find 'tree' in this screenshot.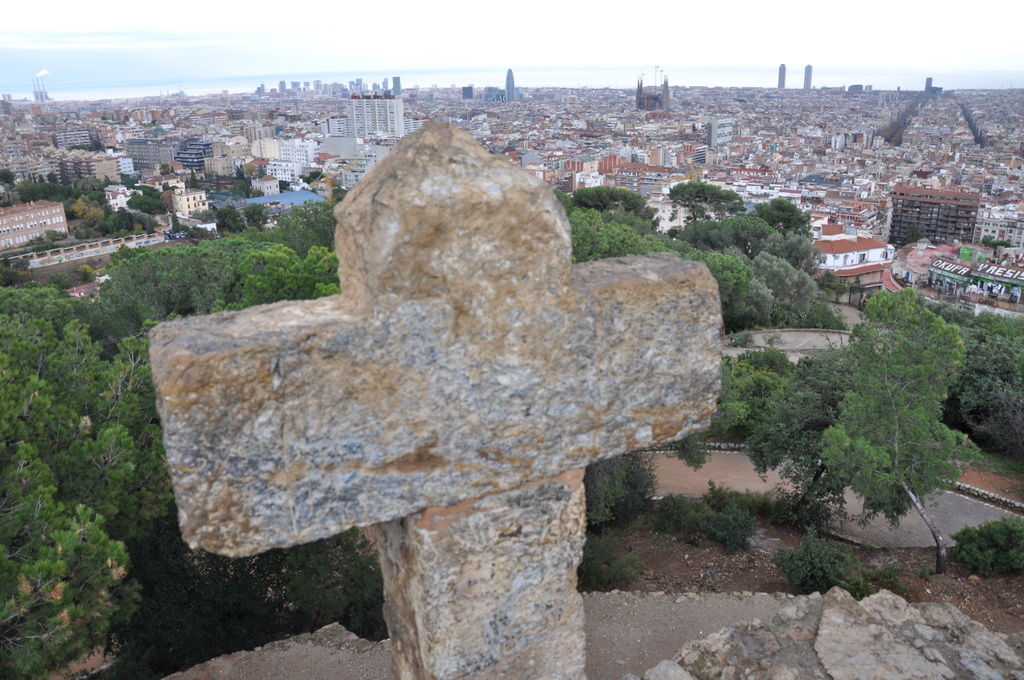
The bounding box for 'tree' is 0,168,17,186.
